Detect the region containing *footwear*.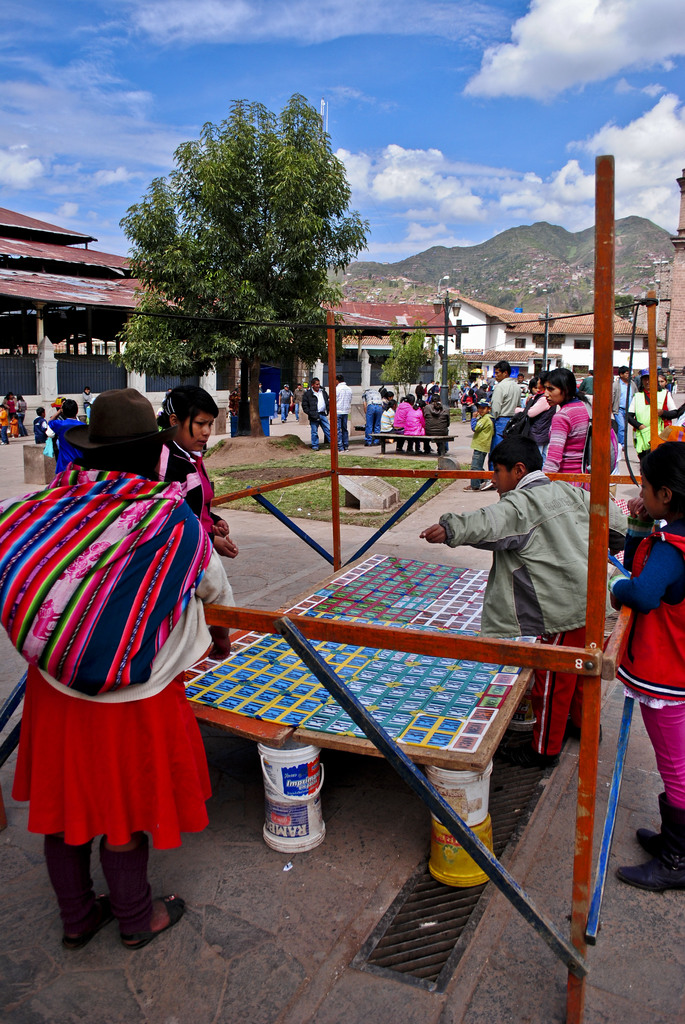
select_region(576, 720, 604, 741).
